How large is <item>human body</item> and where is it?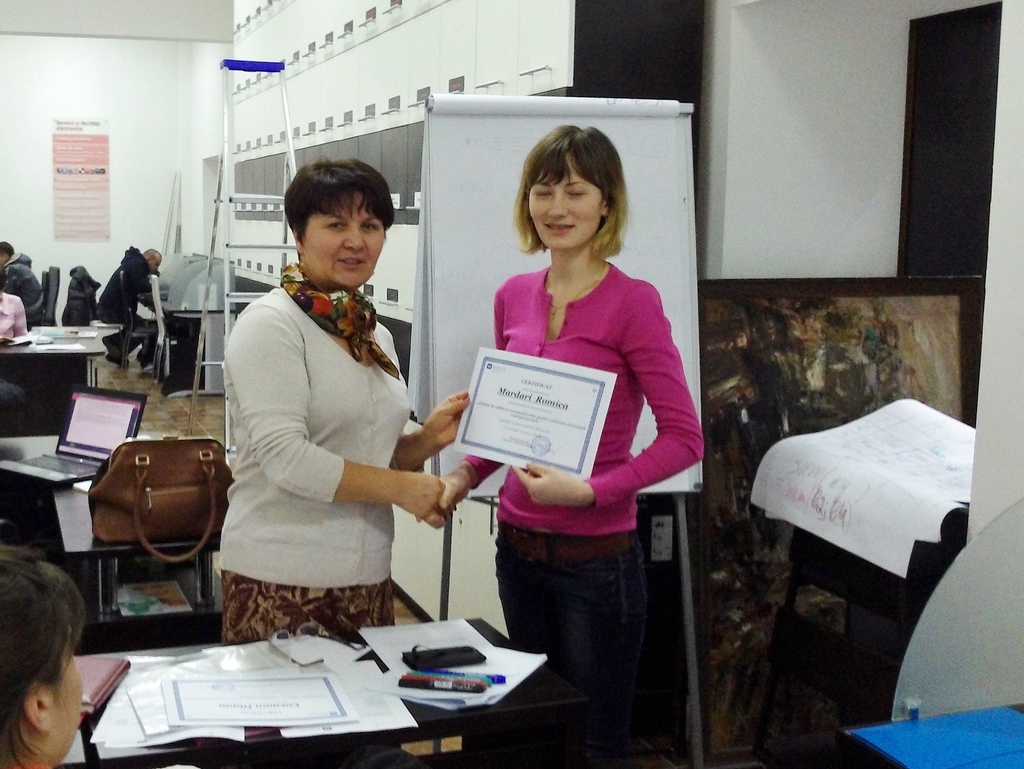
Bounding box: [x1=214, y1=186, x2=471, y2=686].
